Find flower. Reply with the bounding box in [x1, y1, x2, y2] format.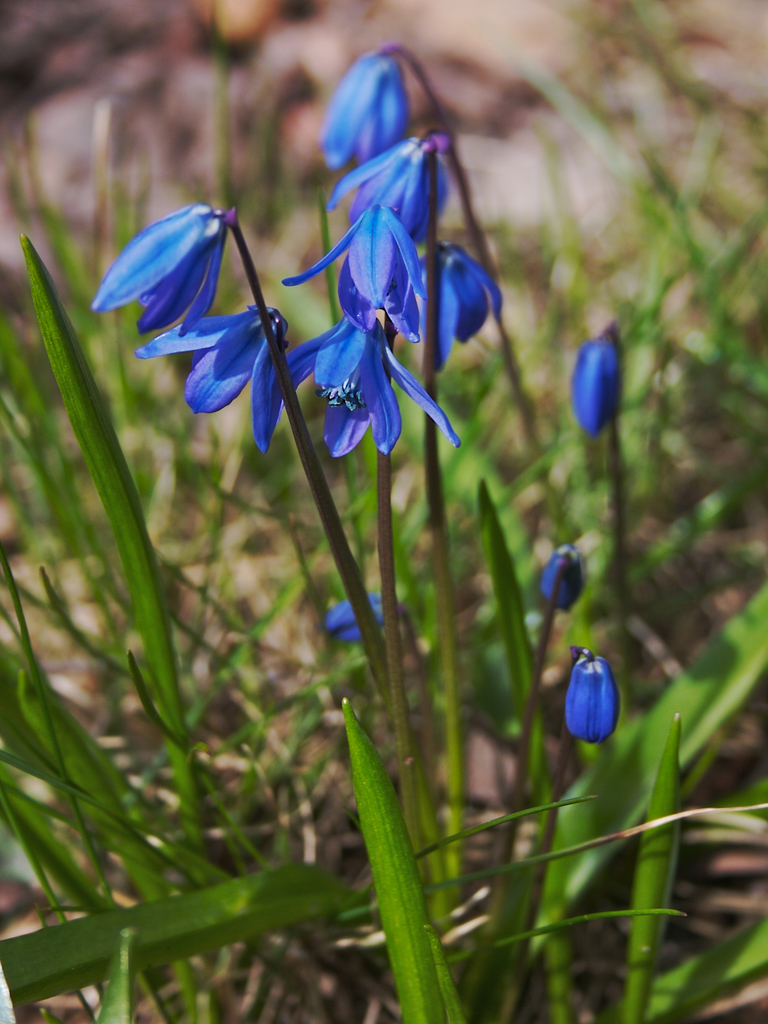
[537, 552, 585, 612].
